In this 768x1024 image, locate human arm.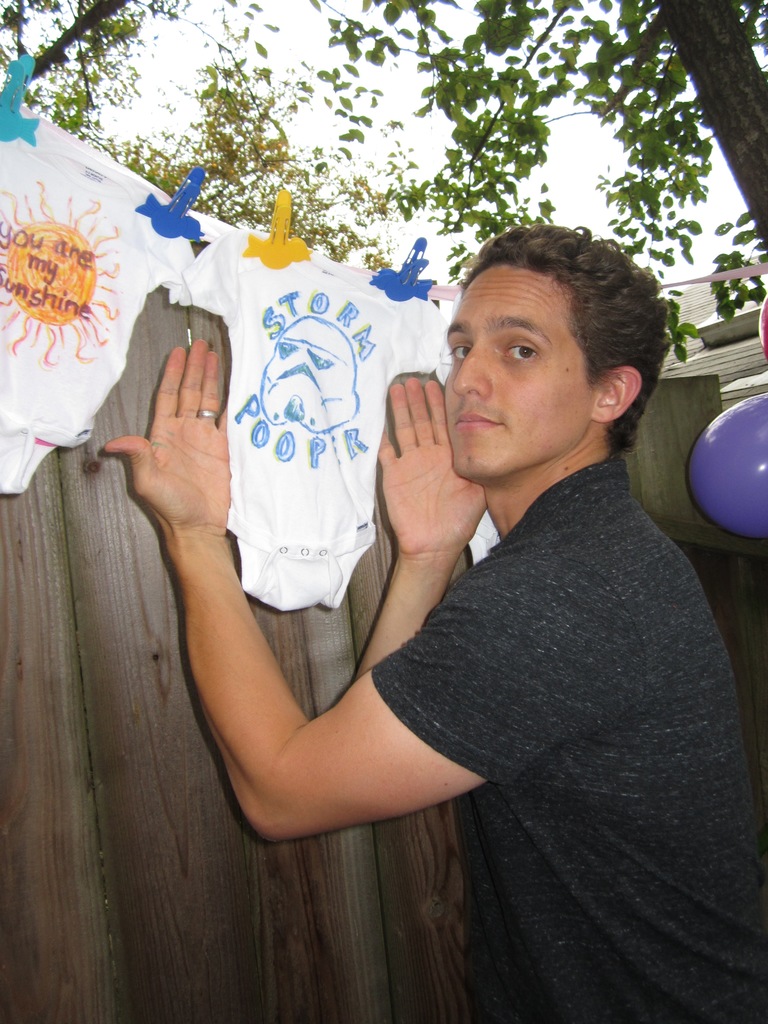
Bounding box: select_region(113, 520, 492, 848).
